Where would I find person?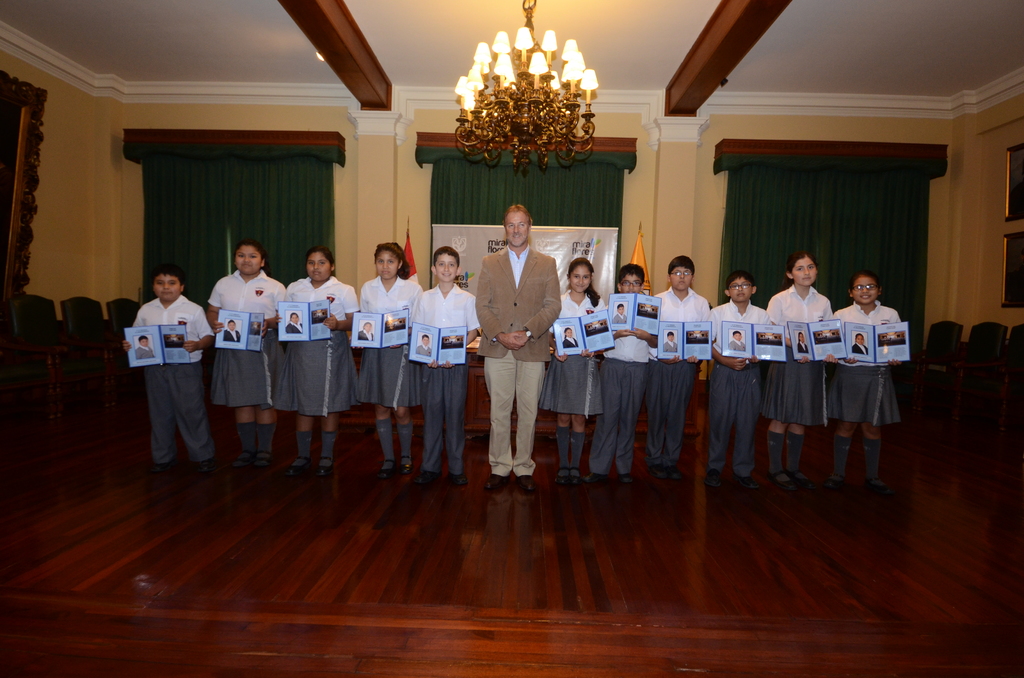
At BBox(591, 262, 657, 487).
